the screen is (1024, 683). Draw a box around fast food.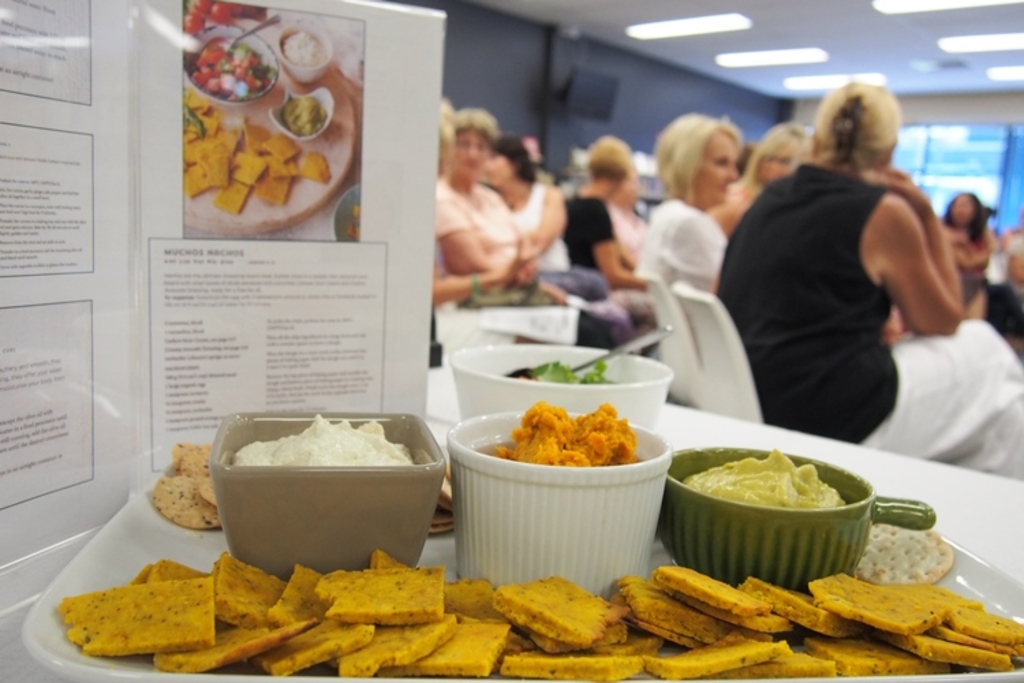
[892, 615, 1014, 673].
